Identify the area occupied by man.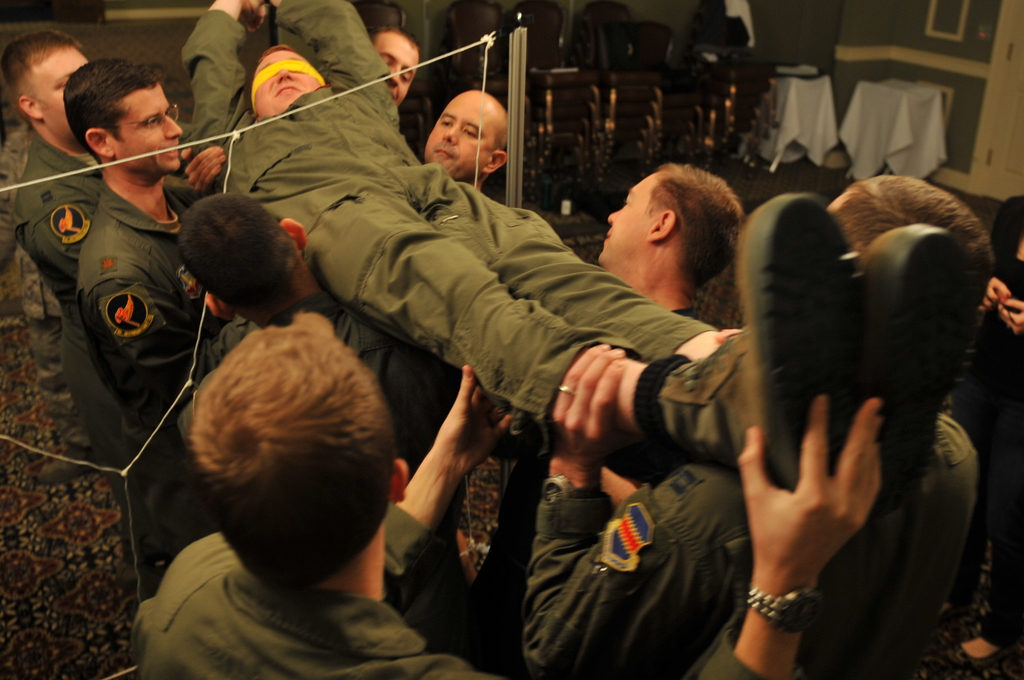
Area: {"x1": 173, "y1": 20, "x2": 429, "y2": 213}.
